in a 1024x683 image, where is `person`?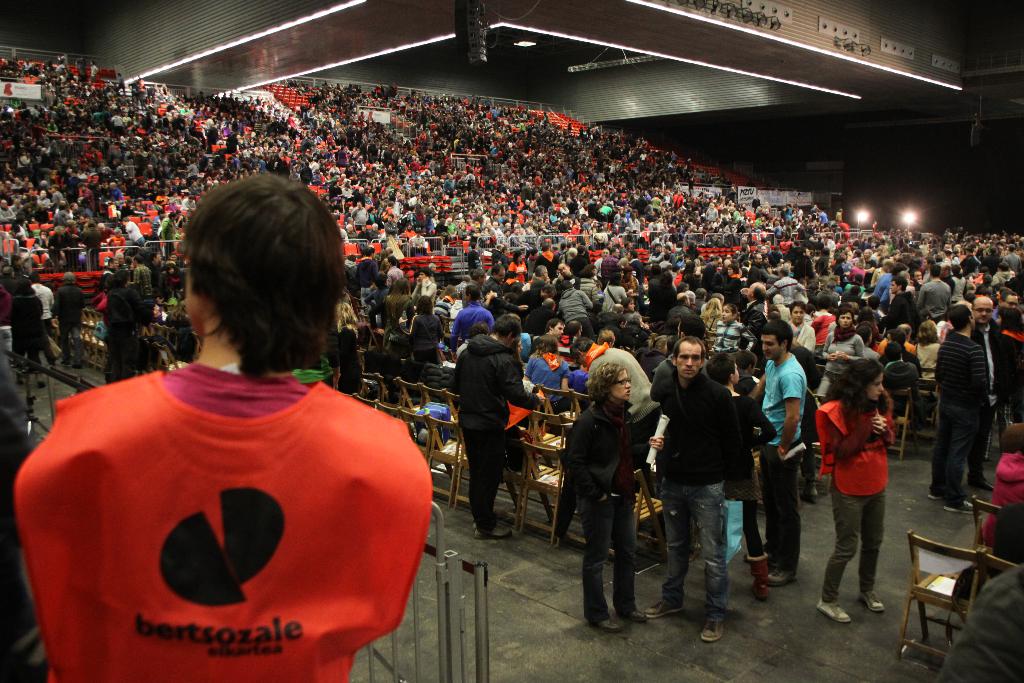
743, 320, 811, 585.
